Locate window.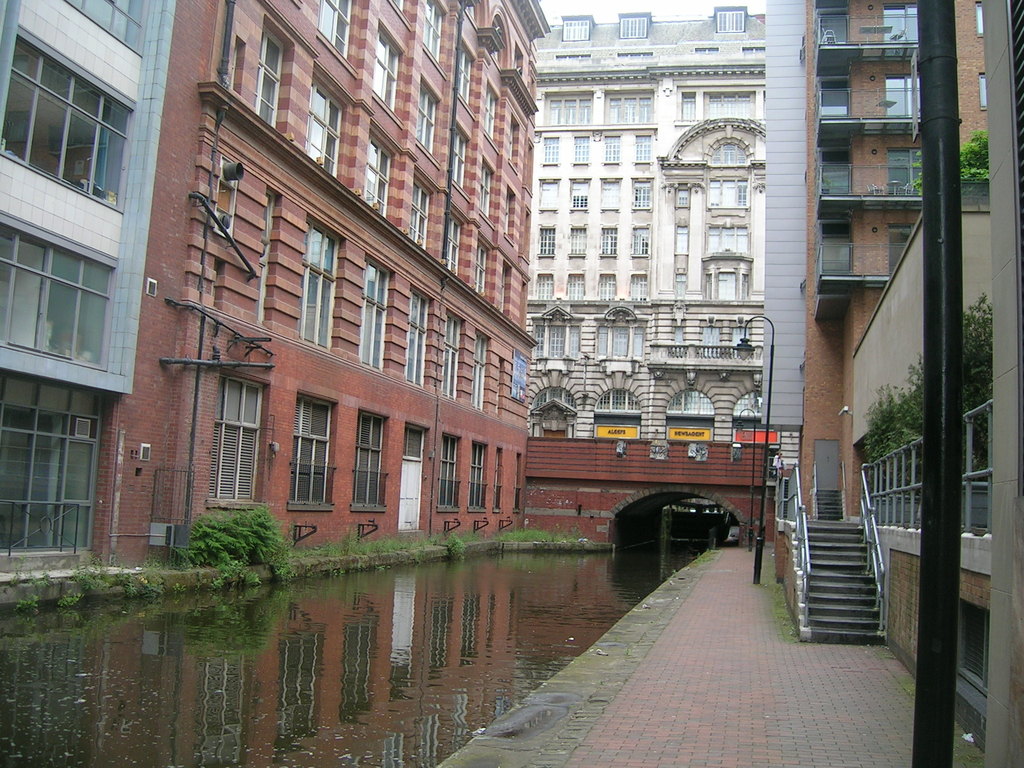
Bounding box: [0,26,142,207].
